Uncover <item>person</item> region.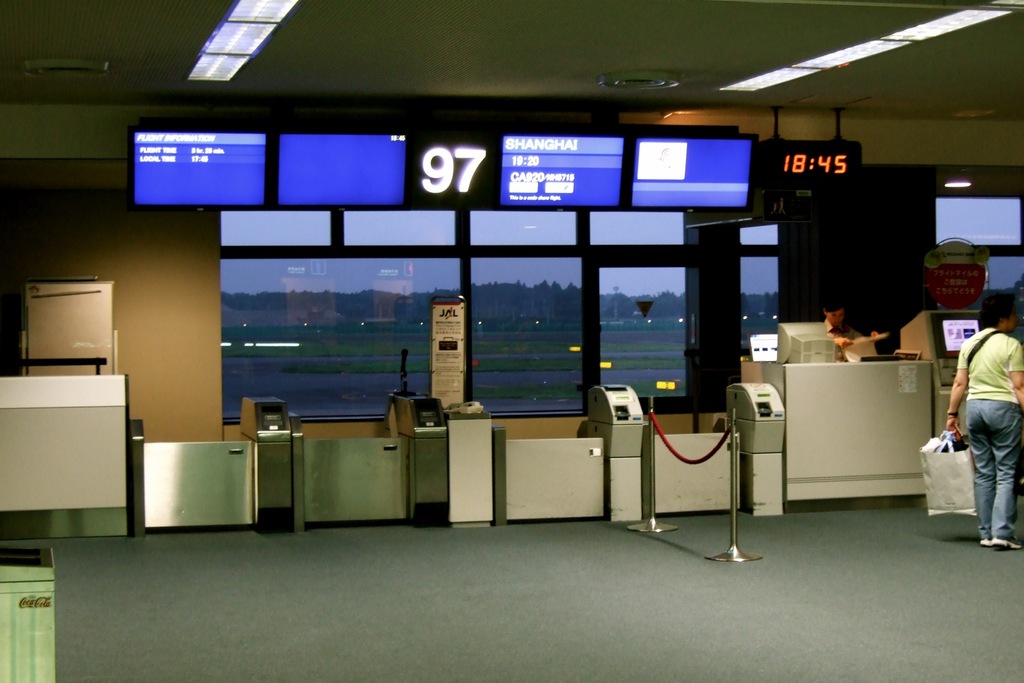
Uncovered: (left=822, top=299, right=877, bottom=362).
